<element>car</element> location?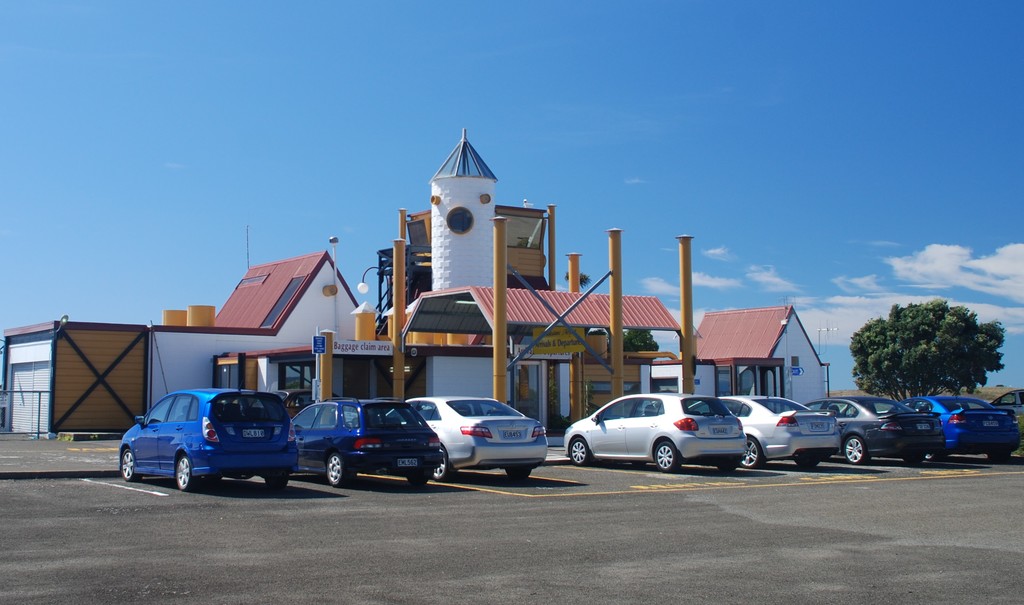
locate(116, 385, 300, 492)
